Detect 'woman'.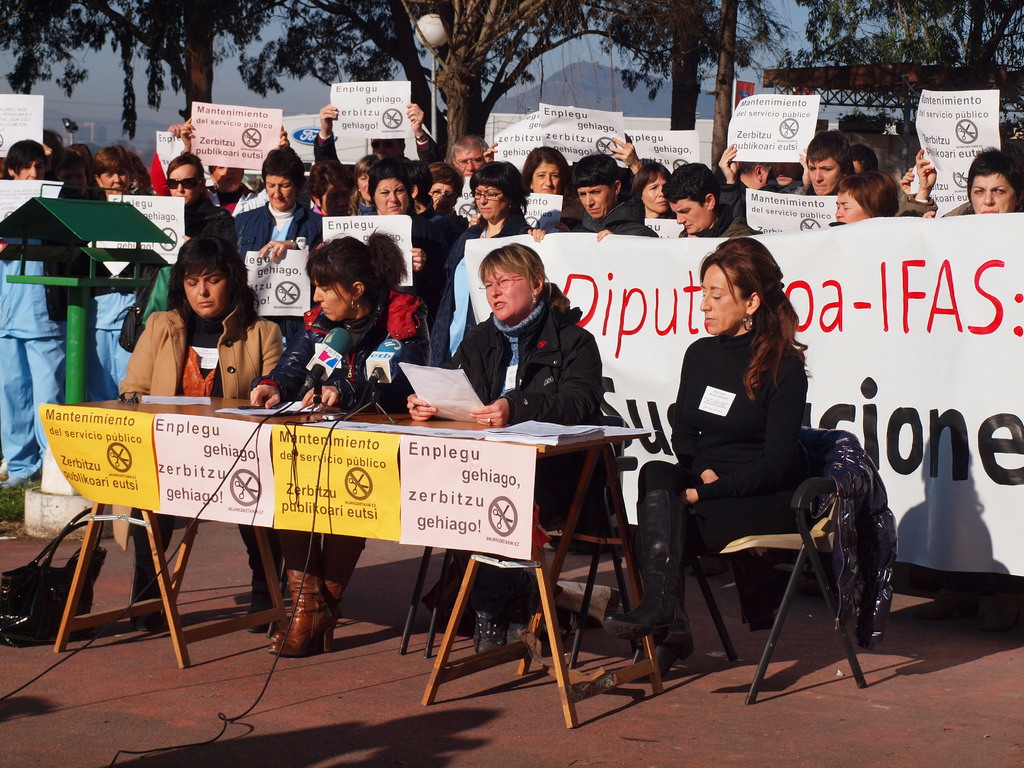
Detected at [435, 243, 614, 628].
